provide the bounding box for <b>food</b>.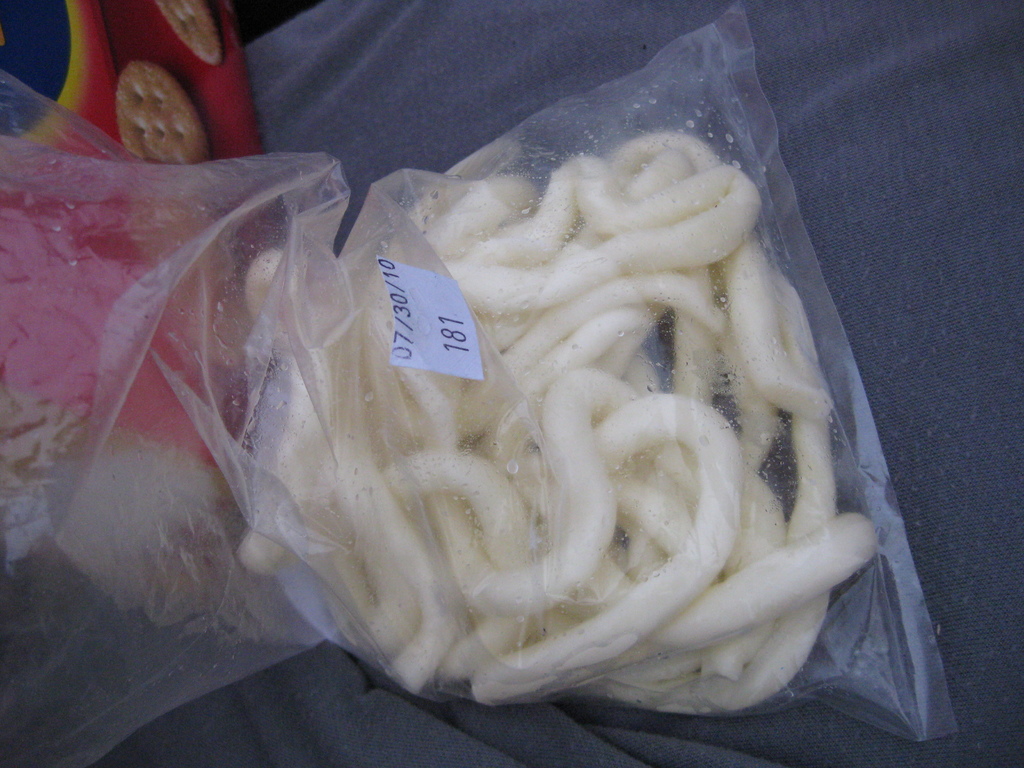
{"left": 122, "top": 58, "right": 213, "bottom": 162}.
